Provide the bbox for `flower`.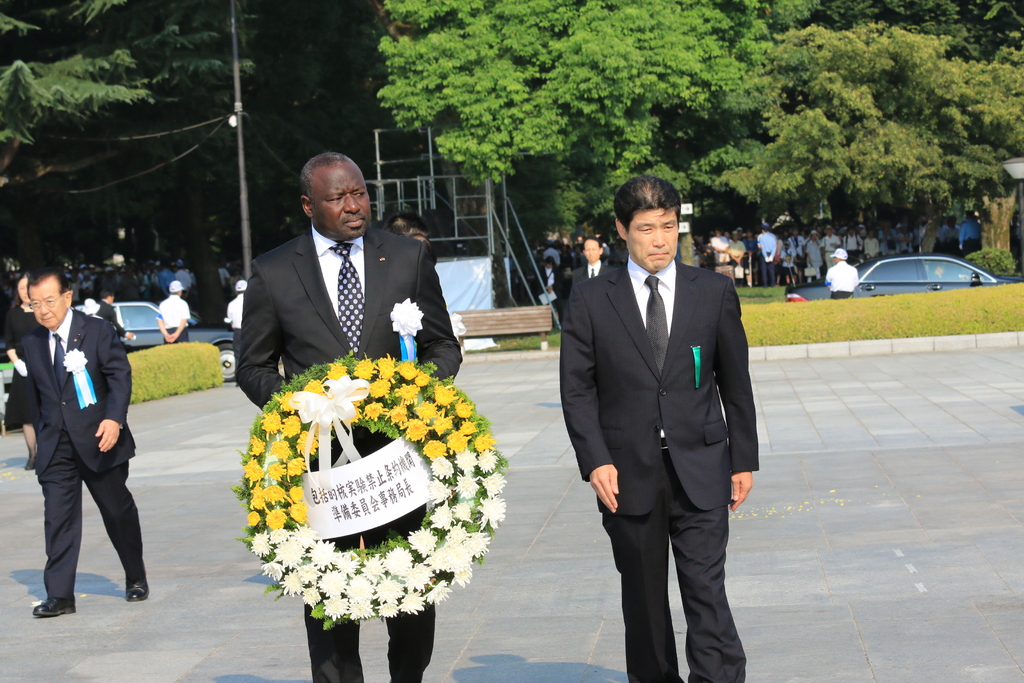
bbox(60, 349, 88, 373).
